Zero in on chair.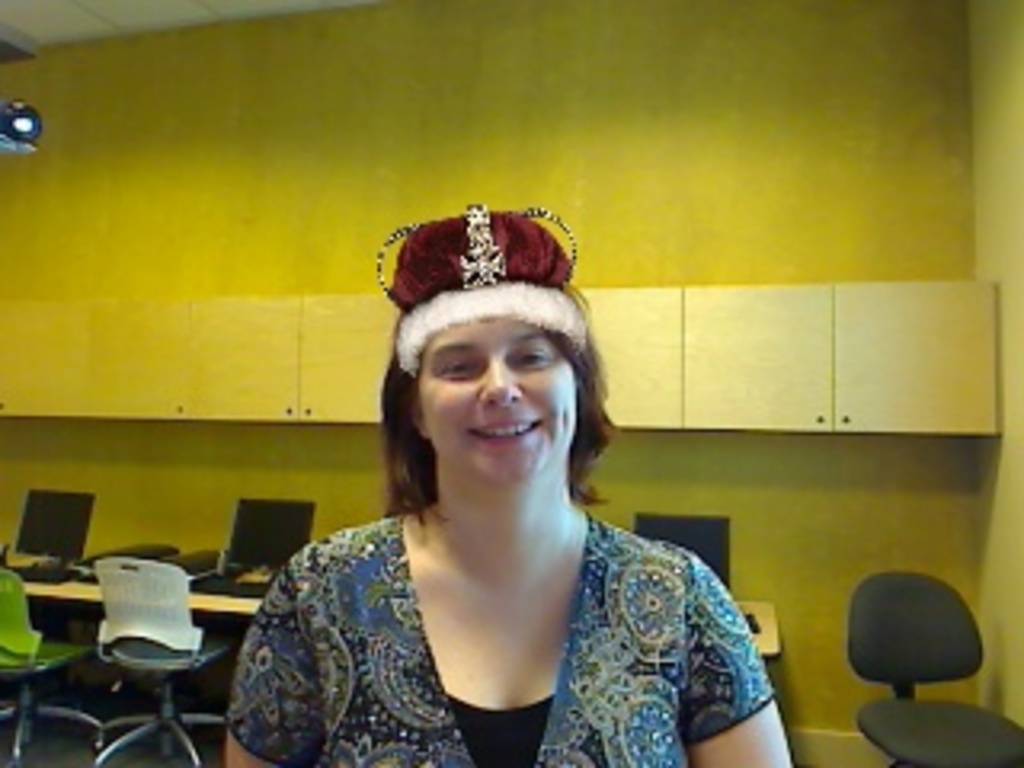
Zeroed in: {"left": 835, "top": 566, "right": 989, "bottom": 742}.
